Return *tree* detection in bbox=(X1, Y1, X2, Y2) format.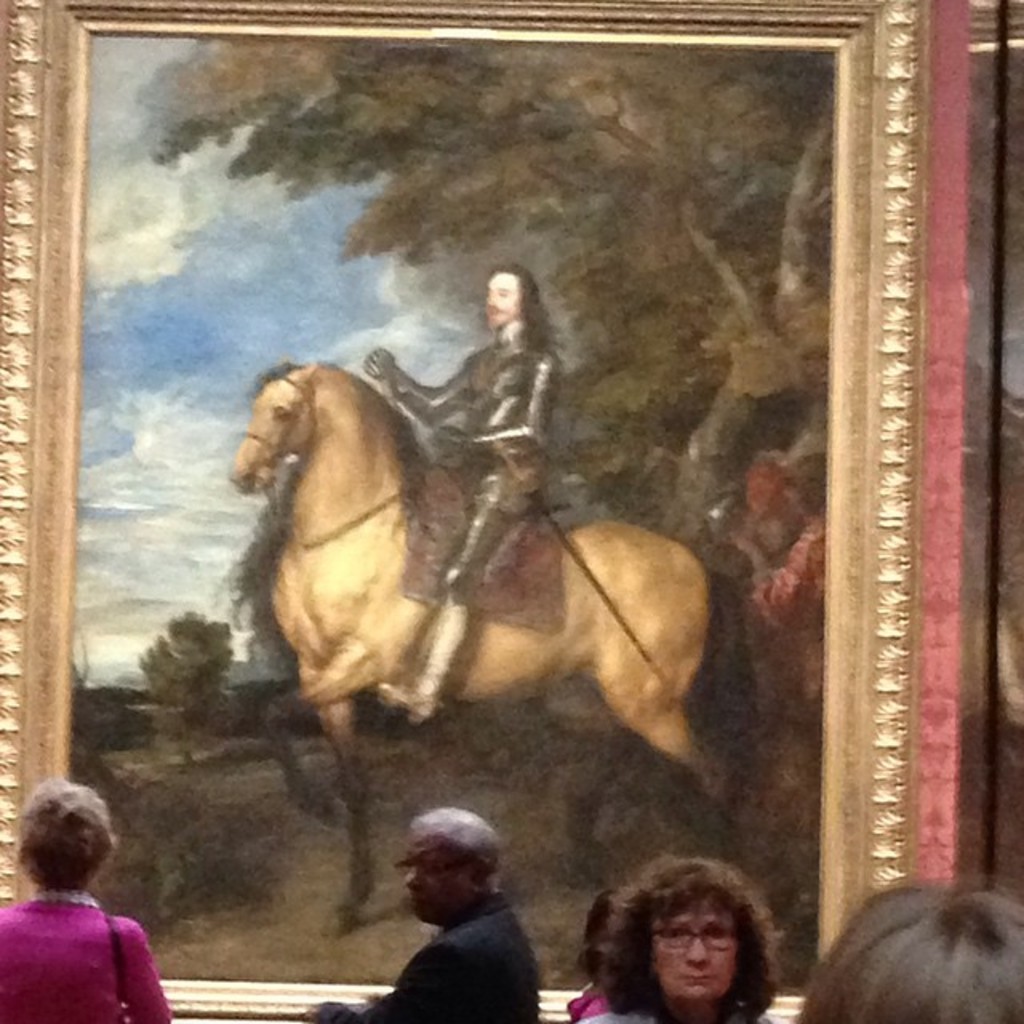
bbox=(139, 34, 827, 627).
